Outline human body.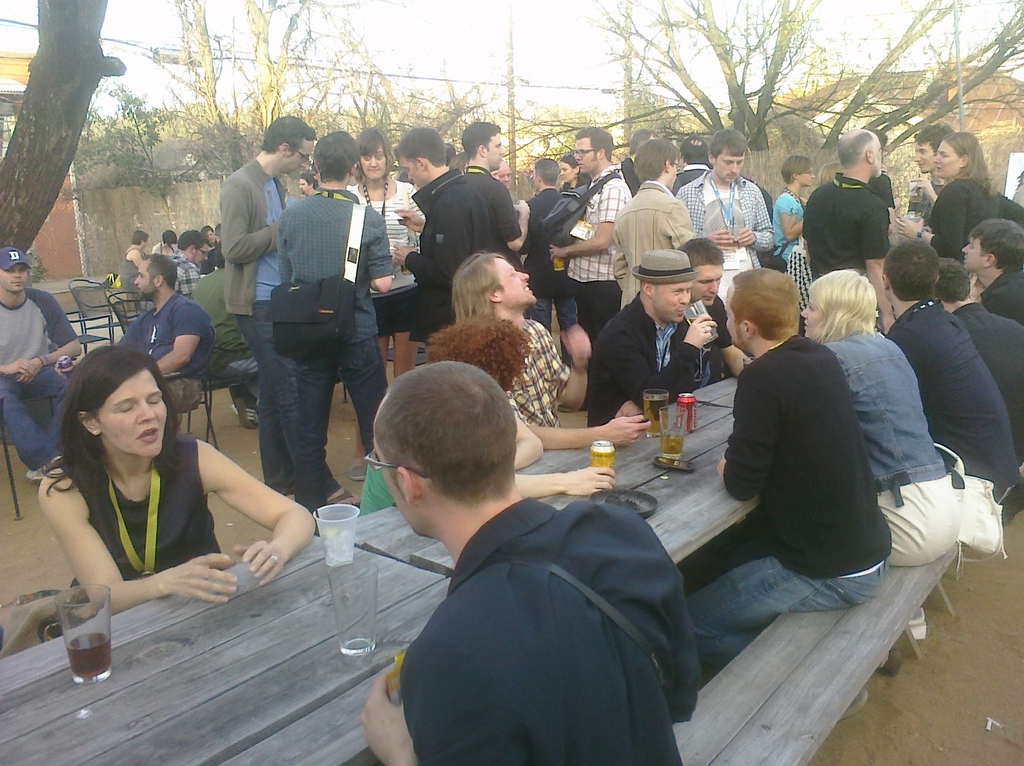
Outline: <box>886,173,994,254</box>.
